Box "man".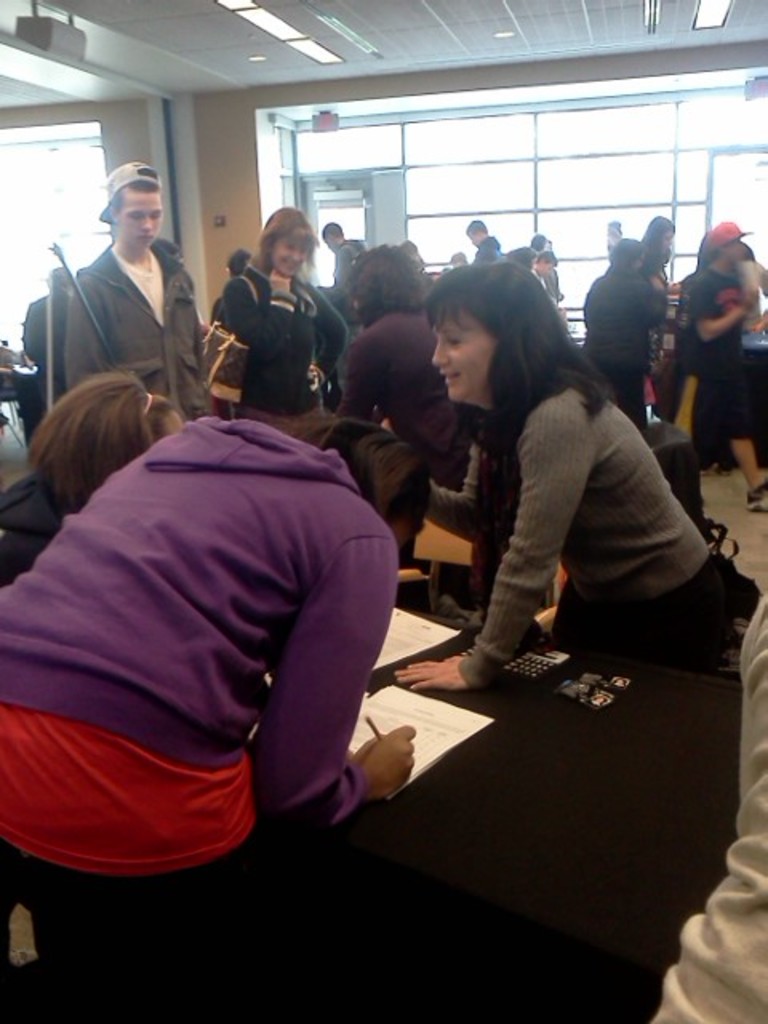
bbox(320, 224, 365, 282).
